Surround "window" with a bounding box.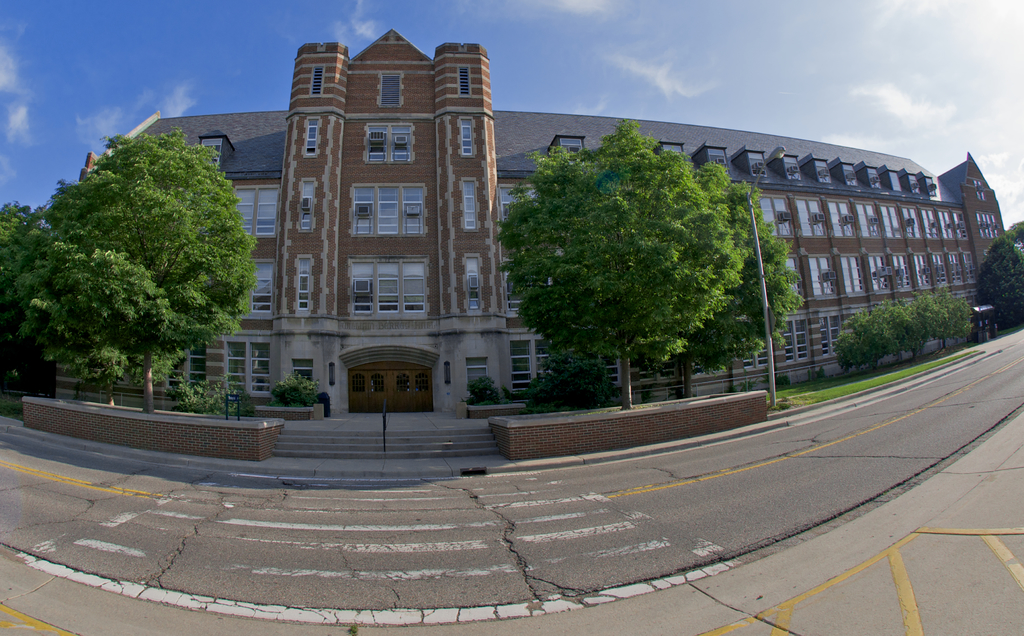
(975, 179, 982, 200).
